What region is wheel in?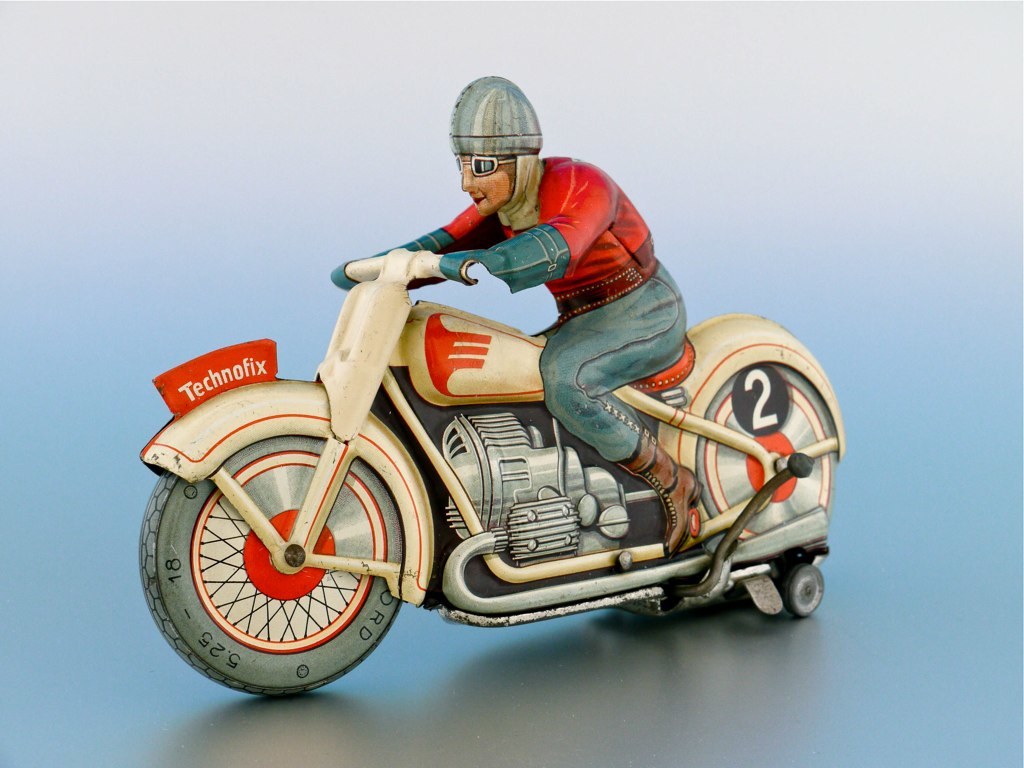
694 363 835 582.
